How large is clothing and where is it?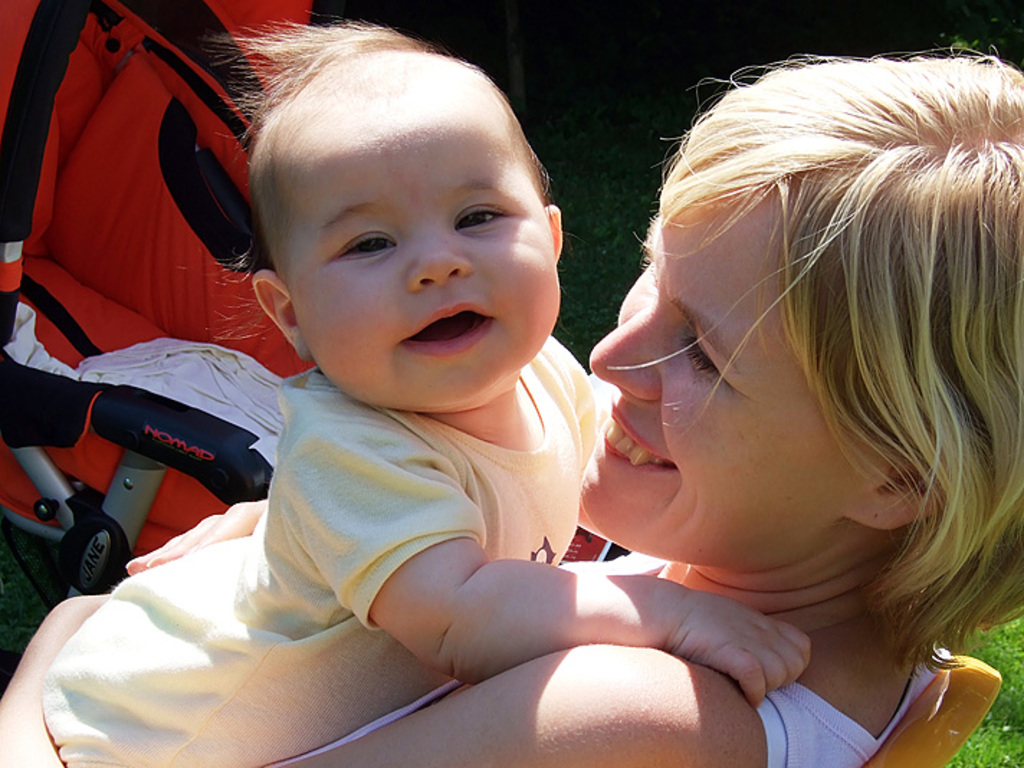
Bounding box: 116, 242, 666, 698.
